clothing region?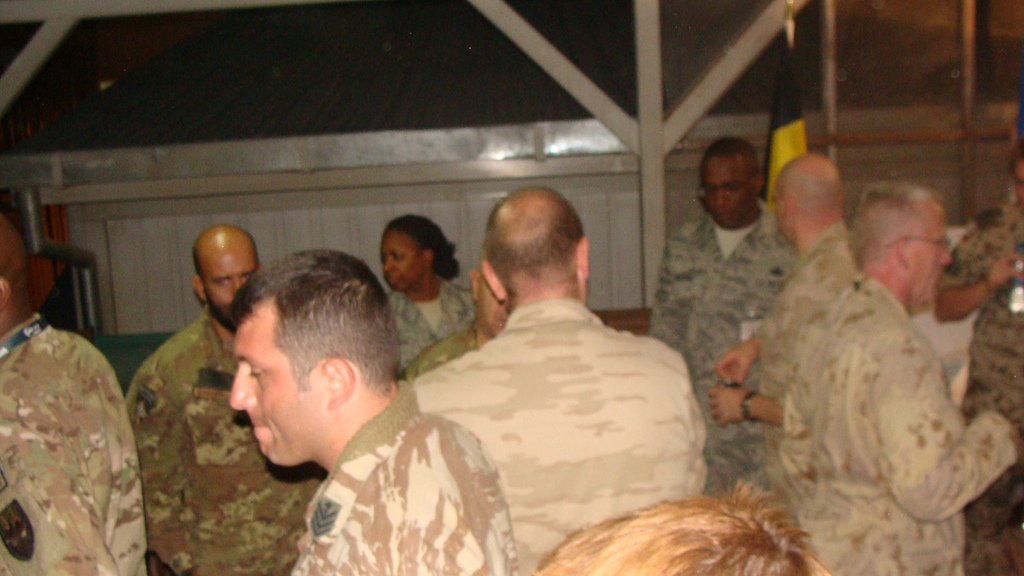
Rect(0, 314, 148, 575)
